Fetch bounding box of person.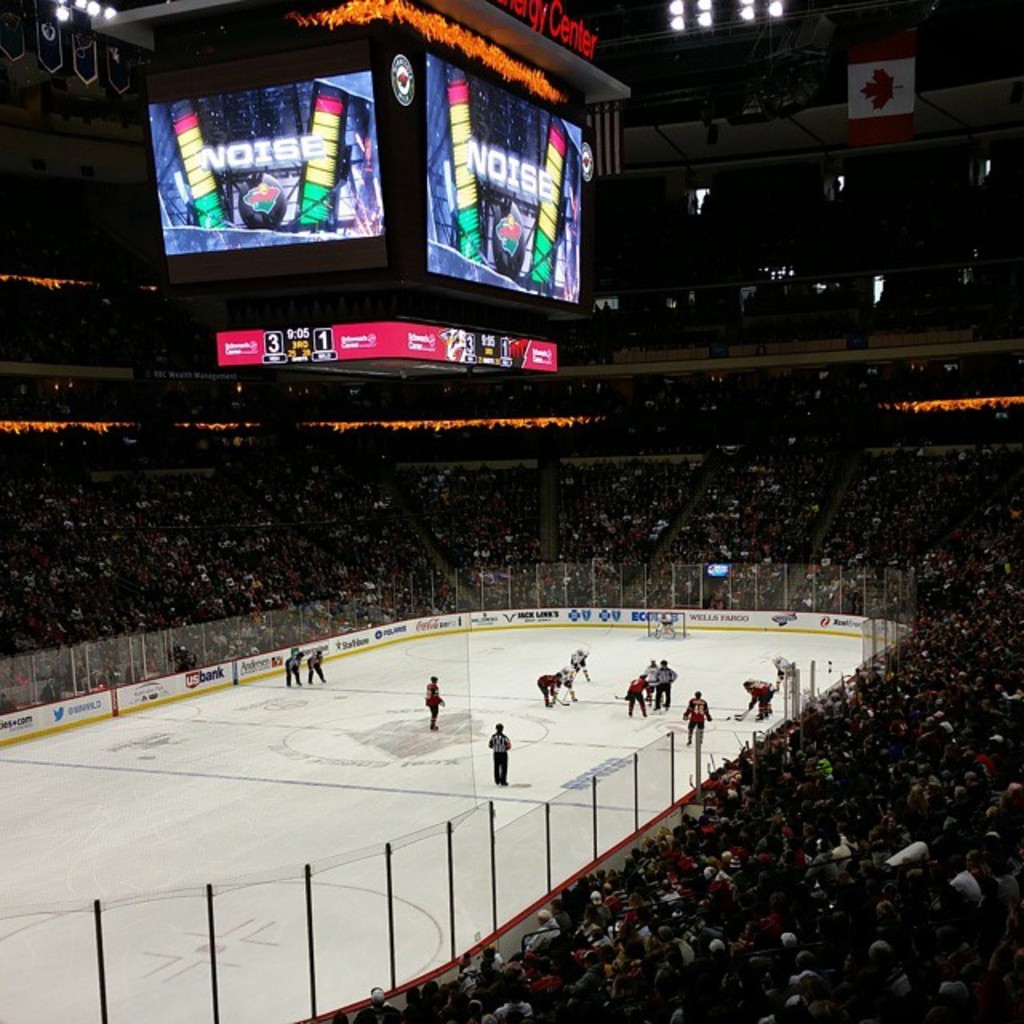
Bbox: [653, 661, 680, 715].
